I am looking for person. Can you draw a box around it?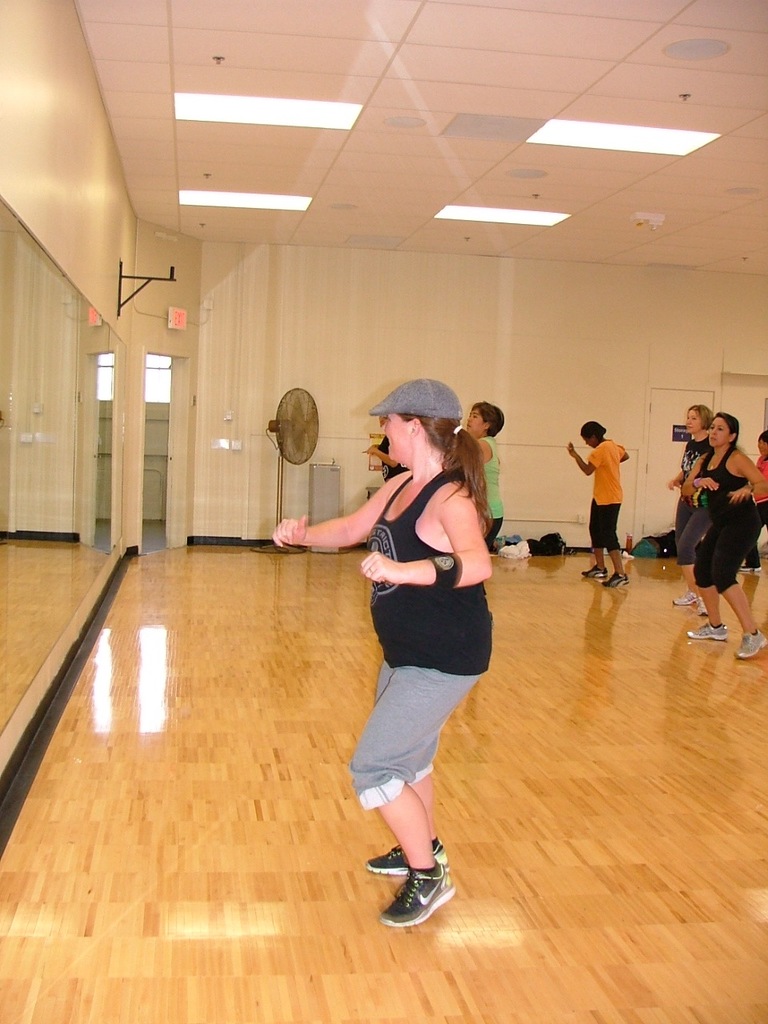
Sure, the bounding box is x1=328 y1=359 x2=513 y2=918.
